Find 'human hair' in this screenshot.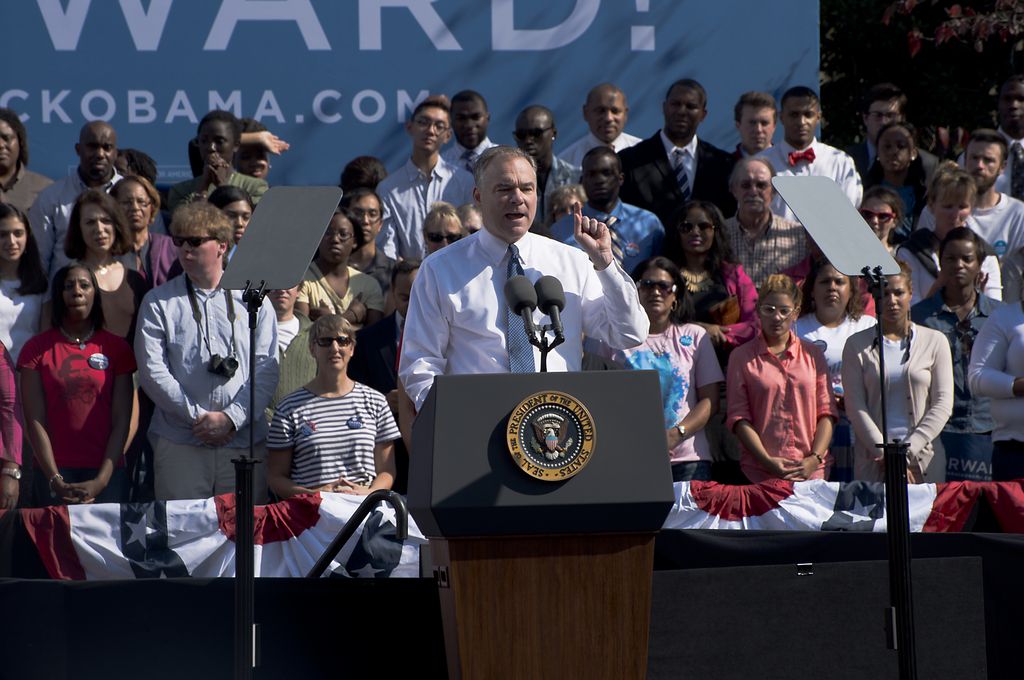
The bounding box for 'human hair' is 425/201/464/231.
